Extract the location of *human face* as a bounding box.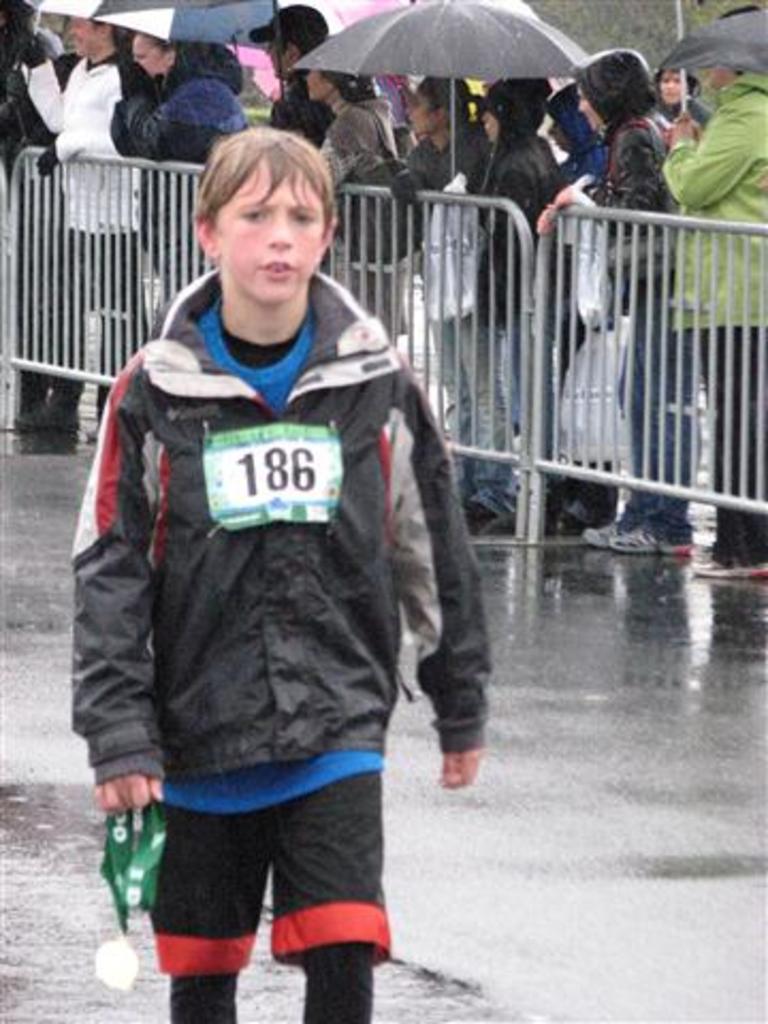
[x1=405, y1=92, x2=427, y2=134].
